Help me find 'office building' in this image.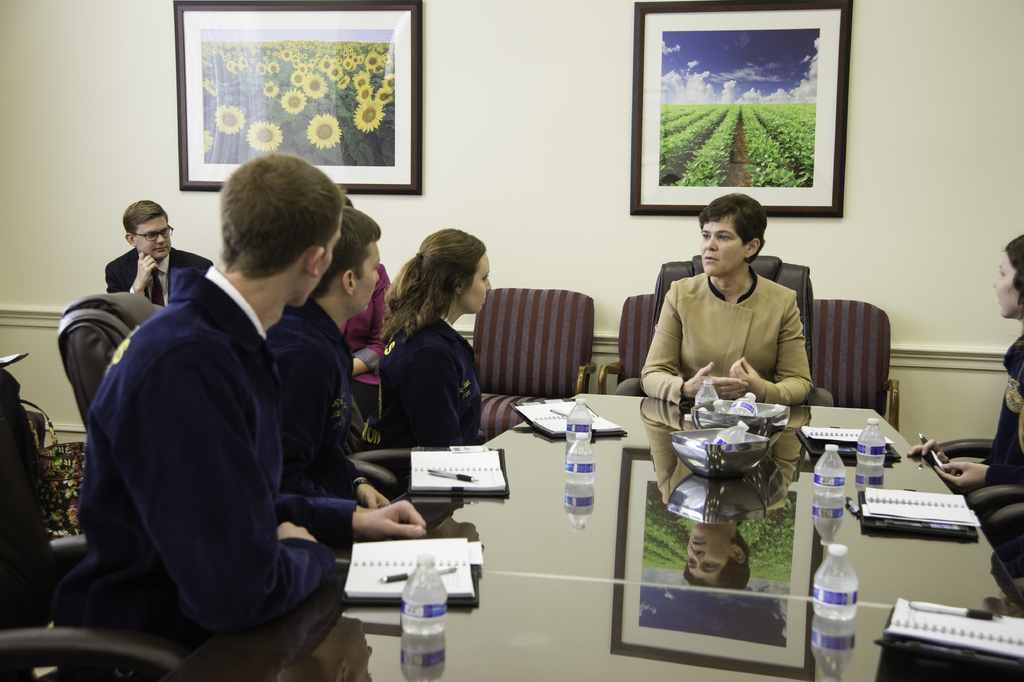
Found it: (0, 0, 1023, 681).
